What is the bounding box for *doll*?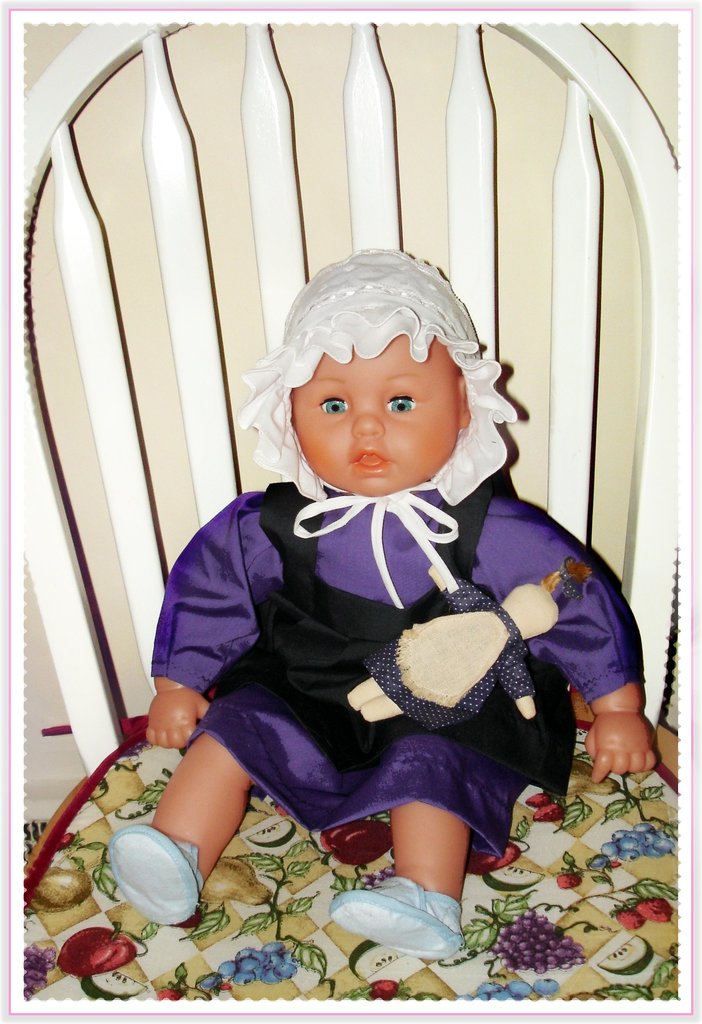
125, 187, 609, 945.
